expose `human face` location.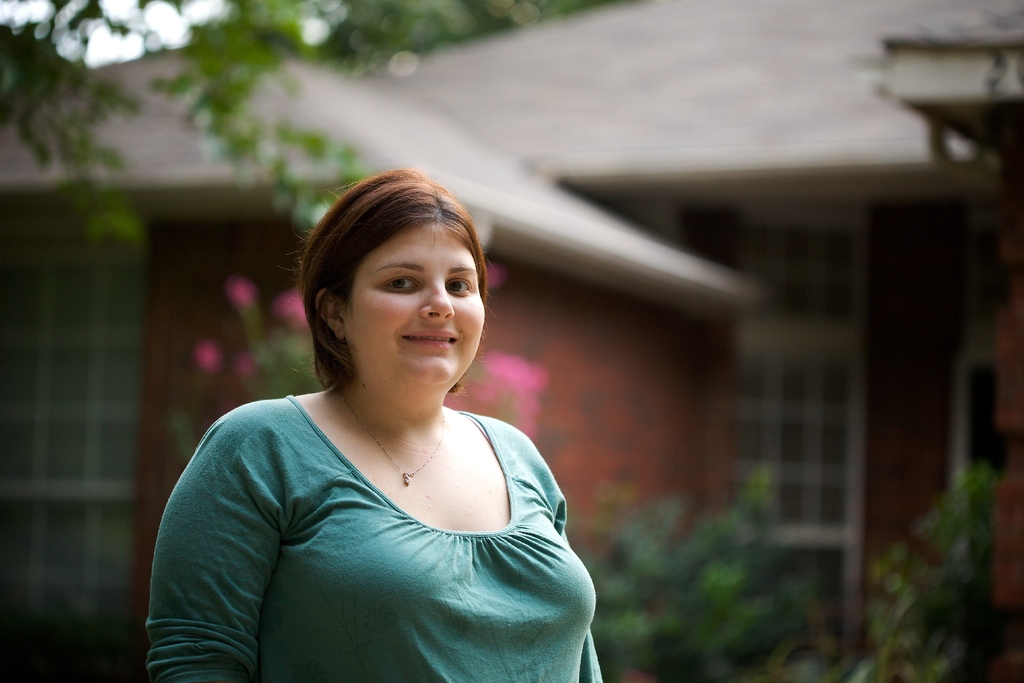
Exposed at x1=339, y1=210, x2=484, y2=401.
